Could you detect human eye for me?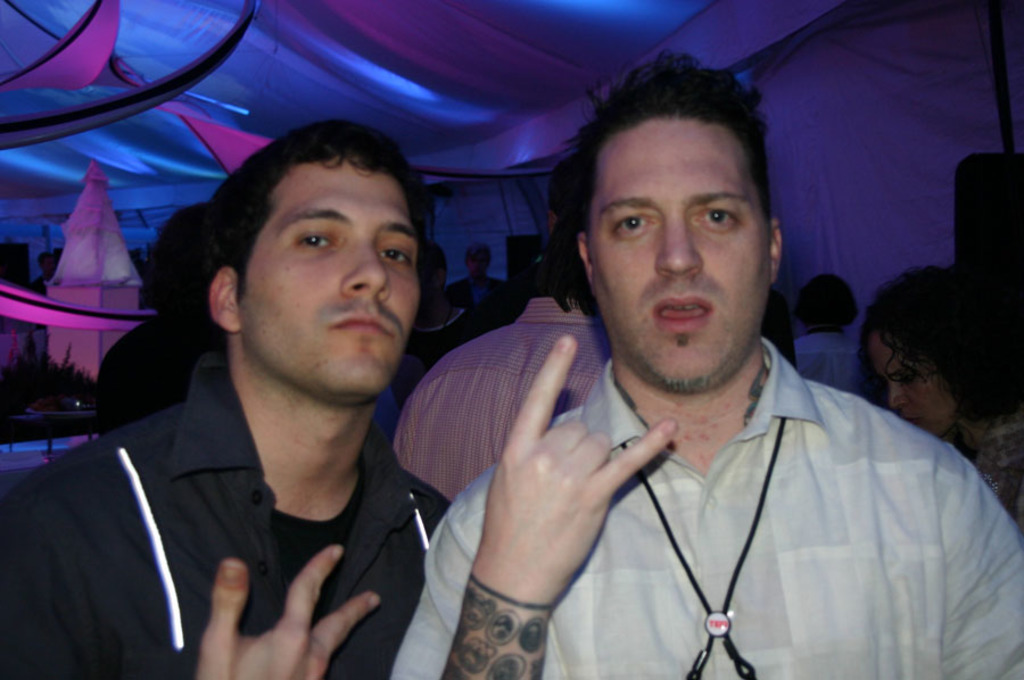
Detection result: (609, 208, 658, 234).
